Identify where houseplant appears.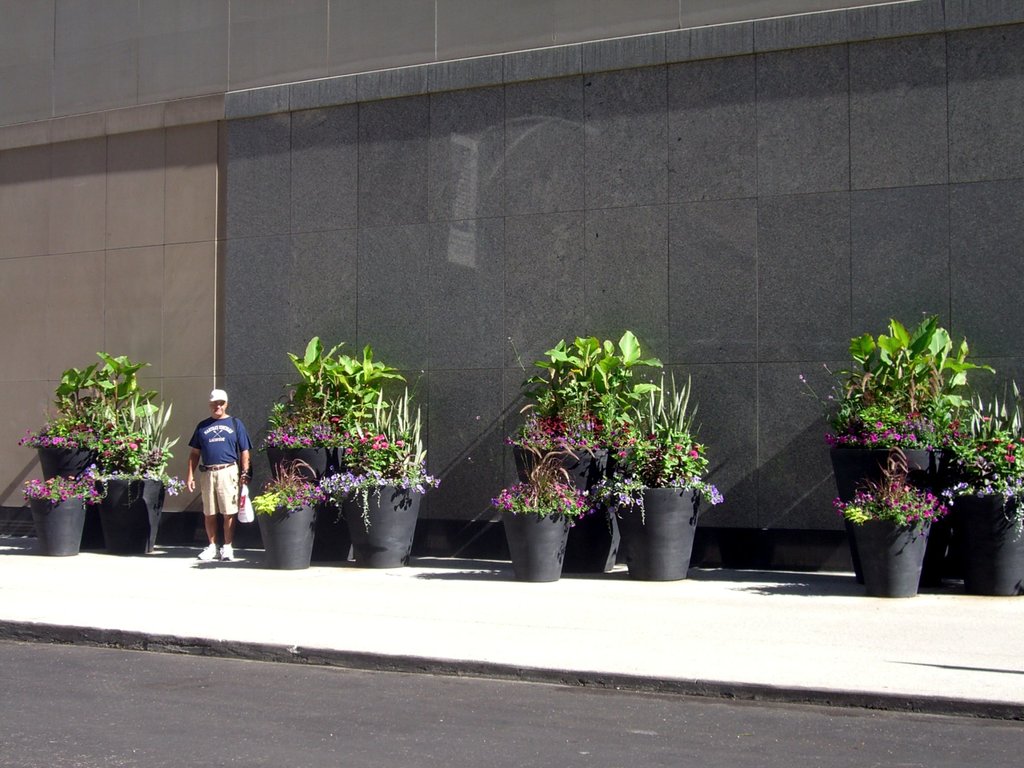
Appears at box(13, 474, 96, 550).
